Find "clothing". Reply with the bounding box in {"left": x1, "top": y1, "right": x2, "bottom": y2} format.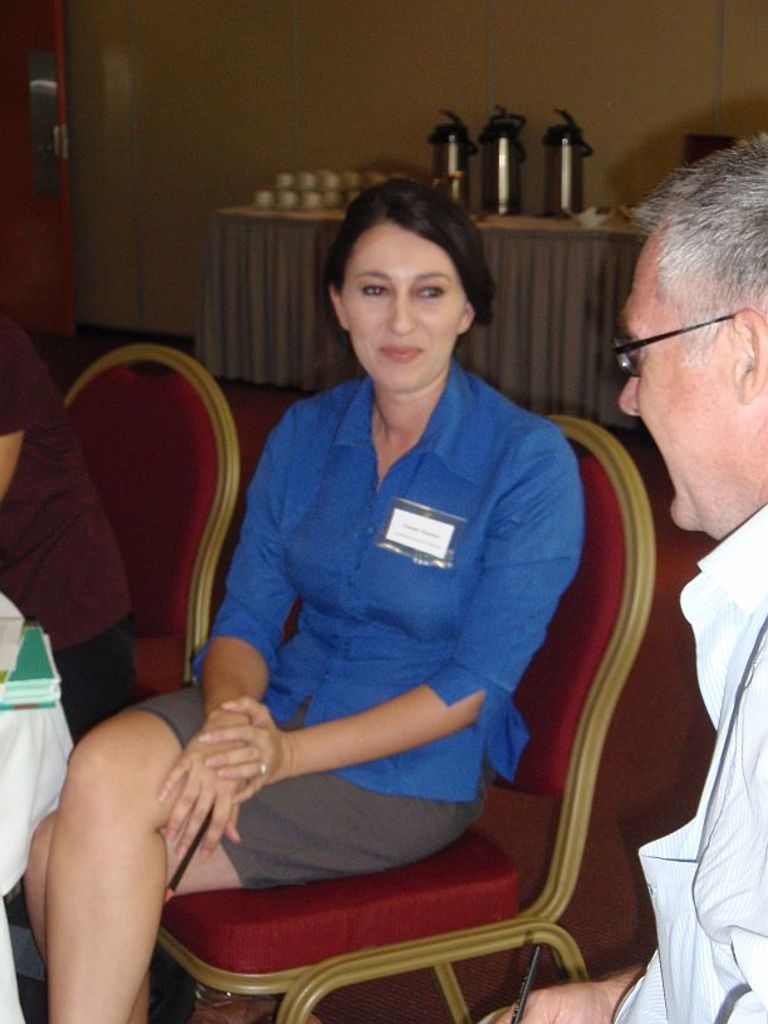
{"left": 0, "top": 307, "right": 154, "bottom": 728}.
